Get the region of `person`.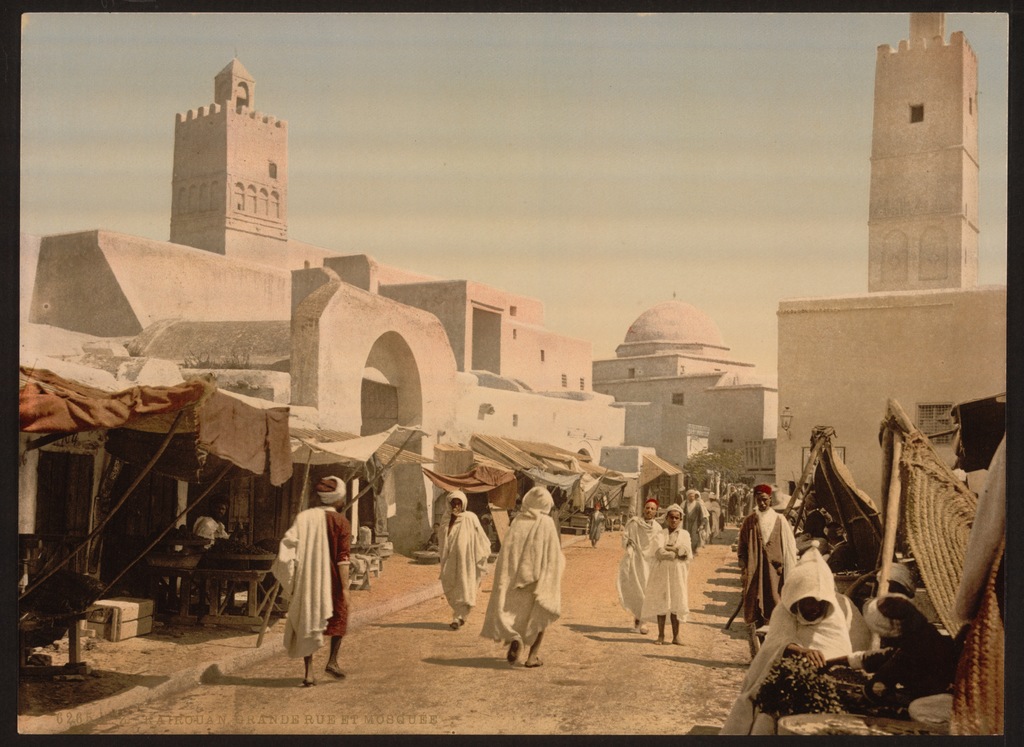
bbox(438, 489, 487, 625).
